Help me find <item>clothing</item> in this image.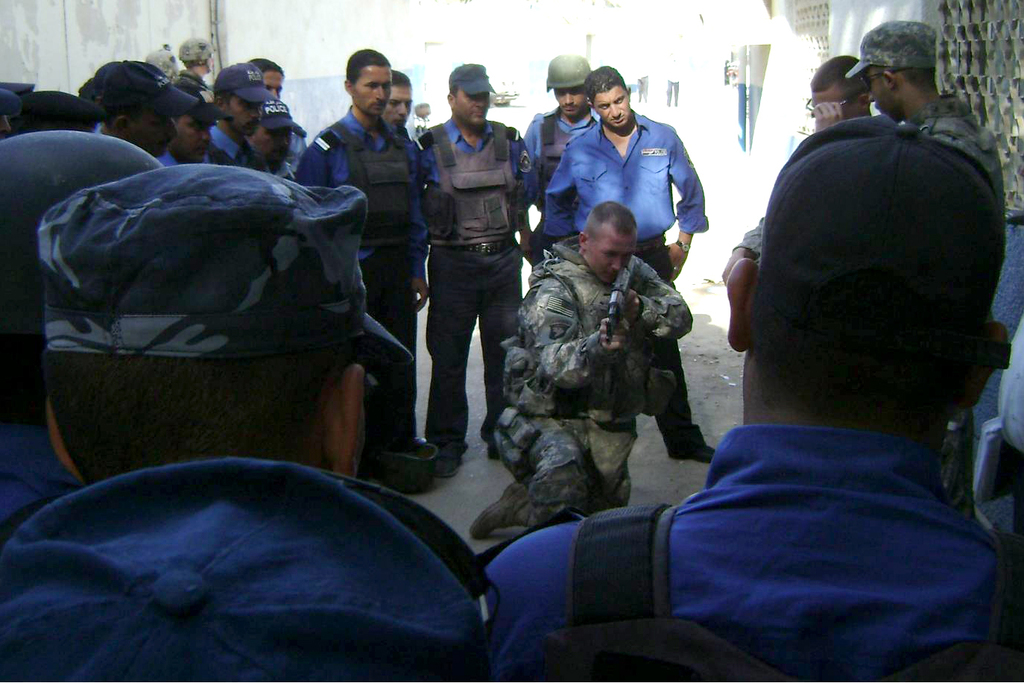
Found it: Rect(484, 425, 1023, 682).
